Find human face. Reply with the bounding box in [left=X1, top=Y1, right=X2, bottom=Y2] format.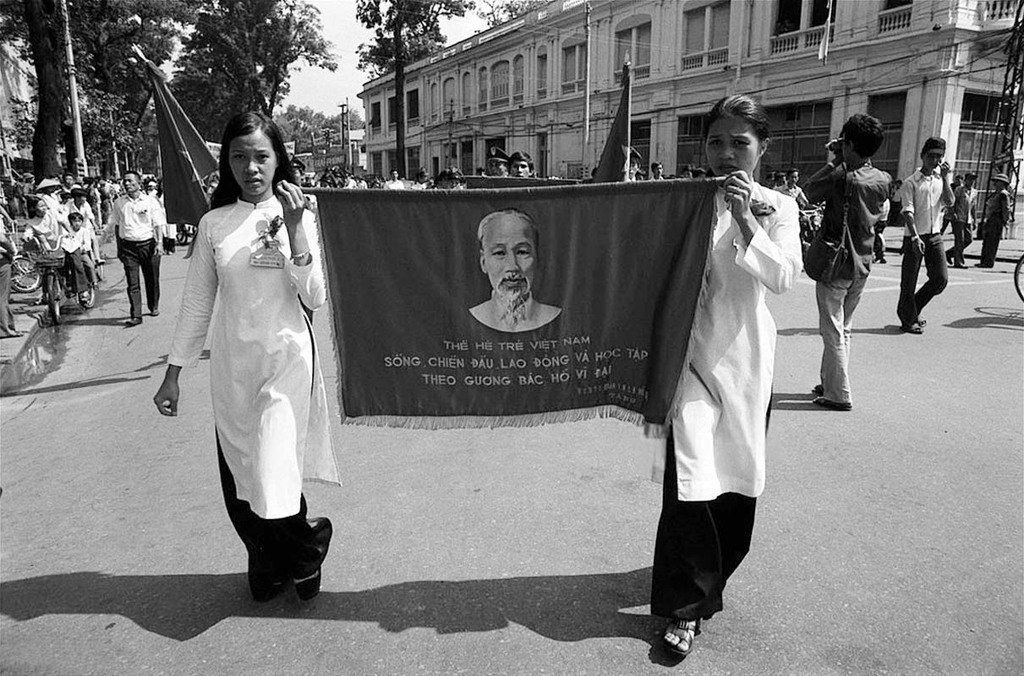
[left=651, top=161, right=666, bottom=177].
